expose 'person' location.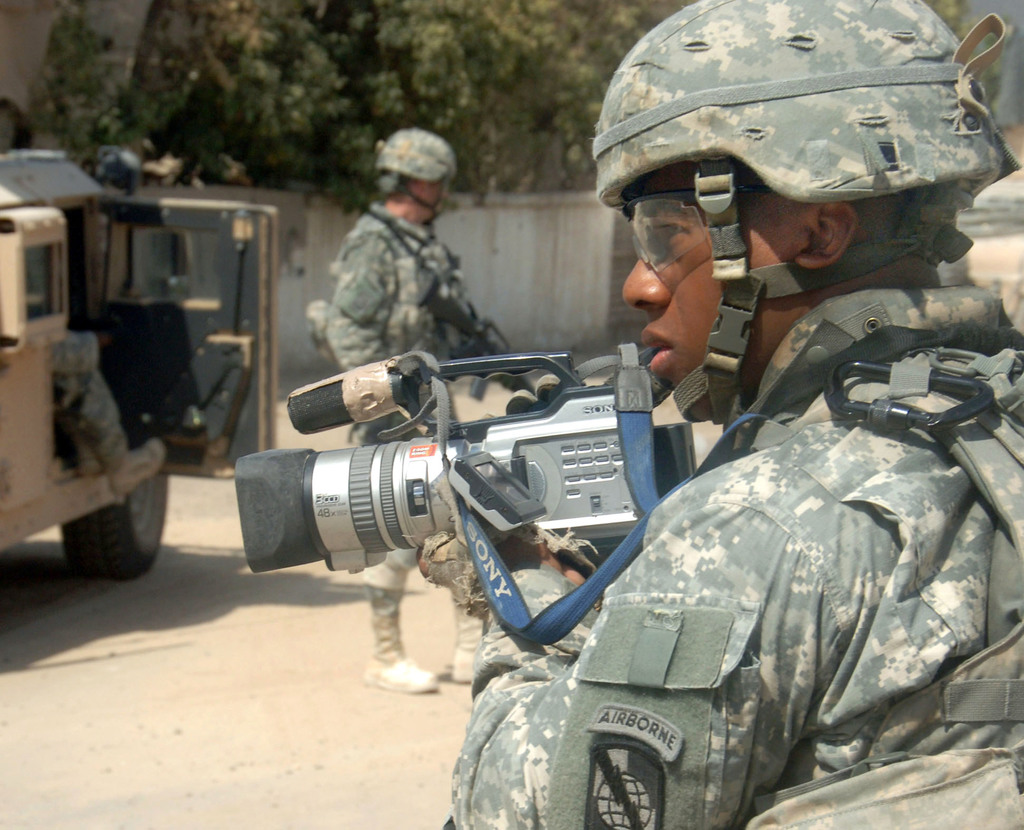
Exposed at [296,106,552,699].
